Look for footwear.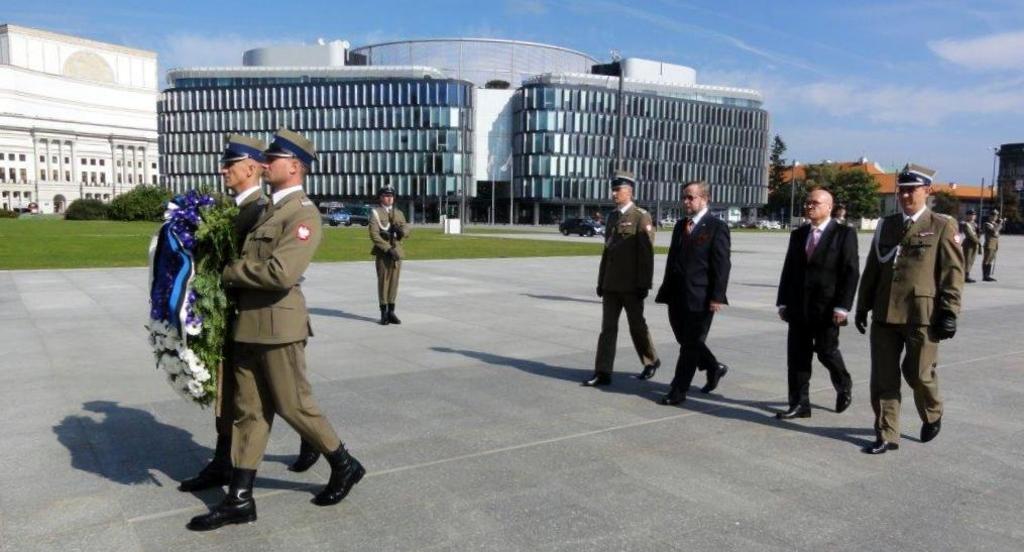
Found: {"left": 191, "top": 468, "right": 258, "bottom": 532}.
